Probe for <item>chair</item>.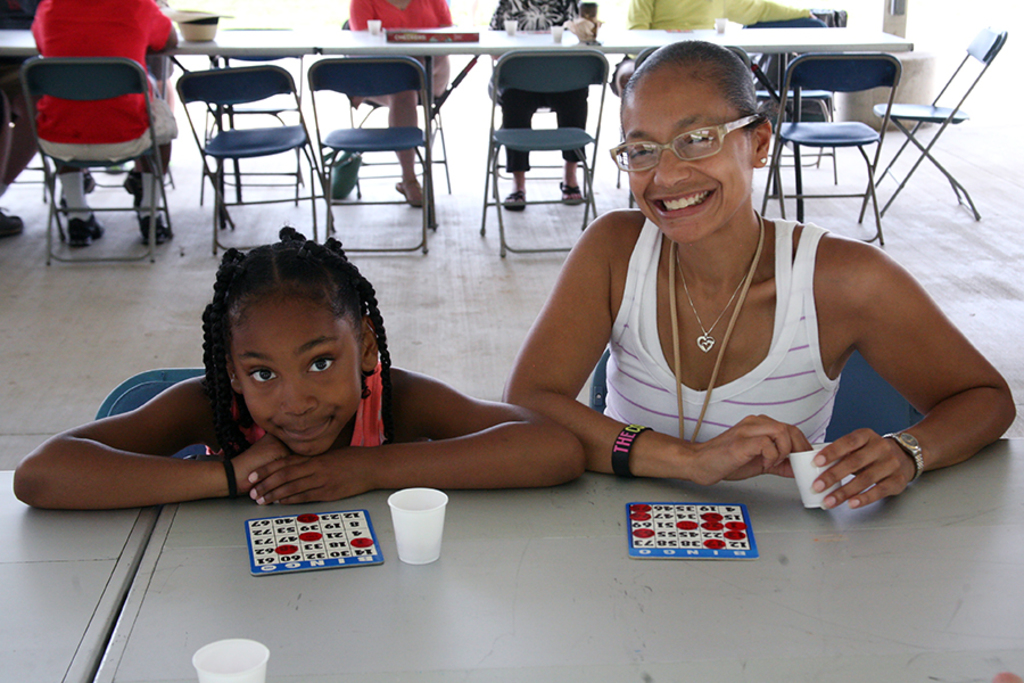
Probe result: region(177, 67, 332, 255).
